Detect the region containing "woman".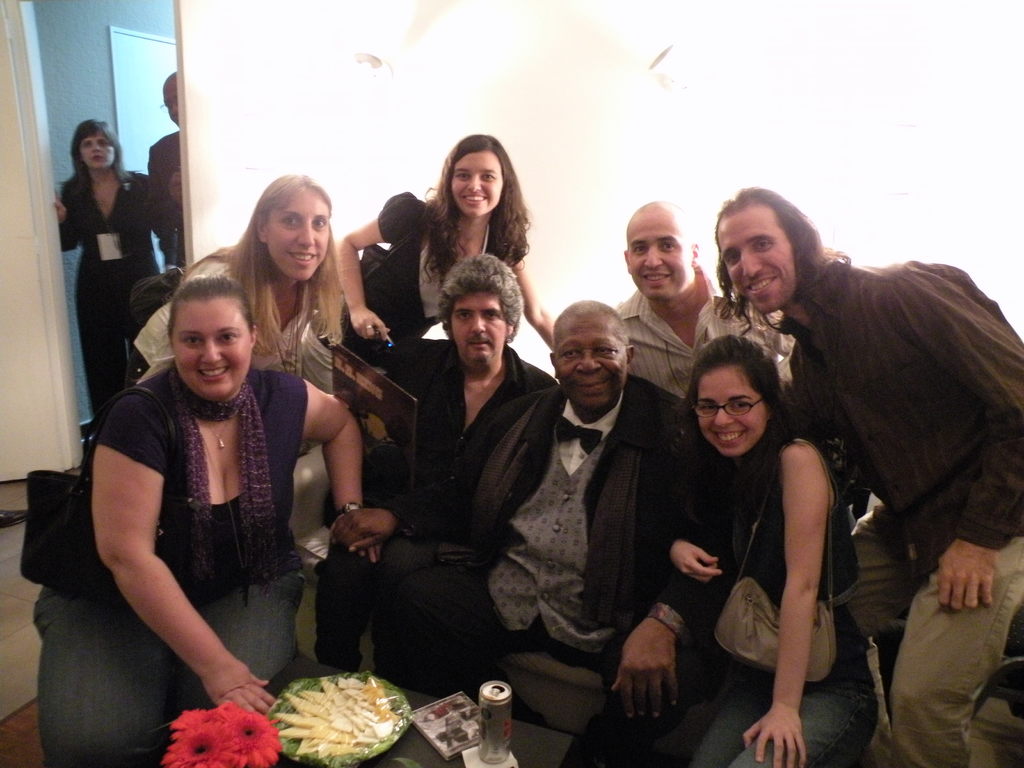
(left=669, top=324, right=893, bottom=767).
